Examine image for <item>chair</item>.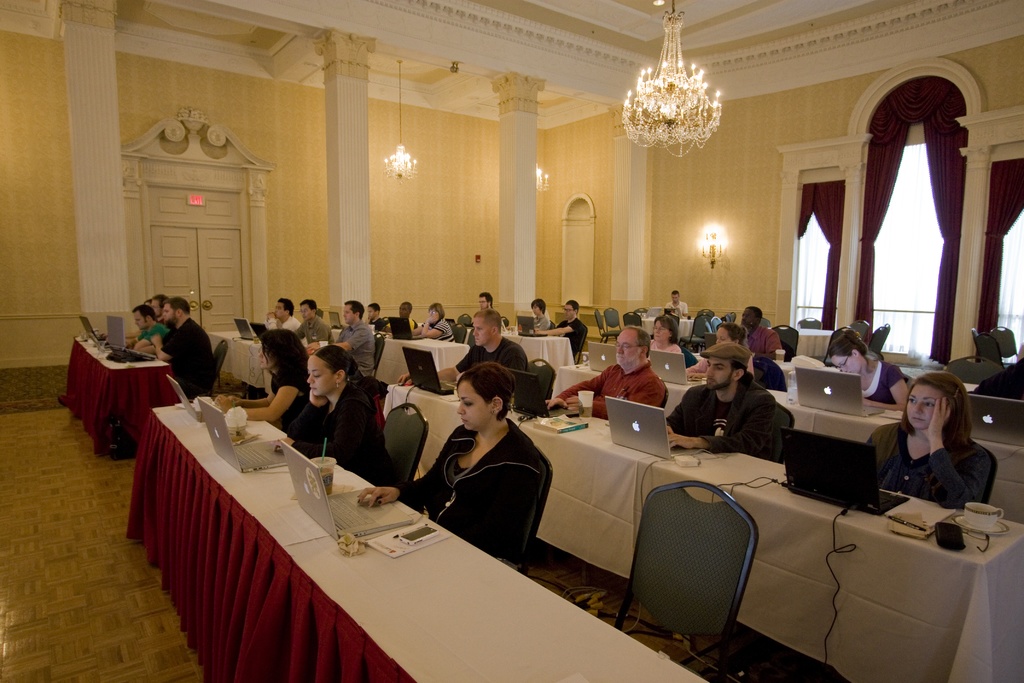
Examination result: [770,401,797,467].
